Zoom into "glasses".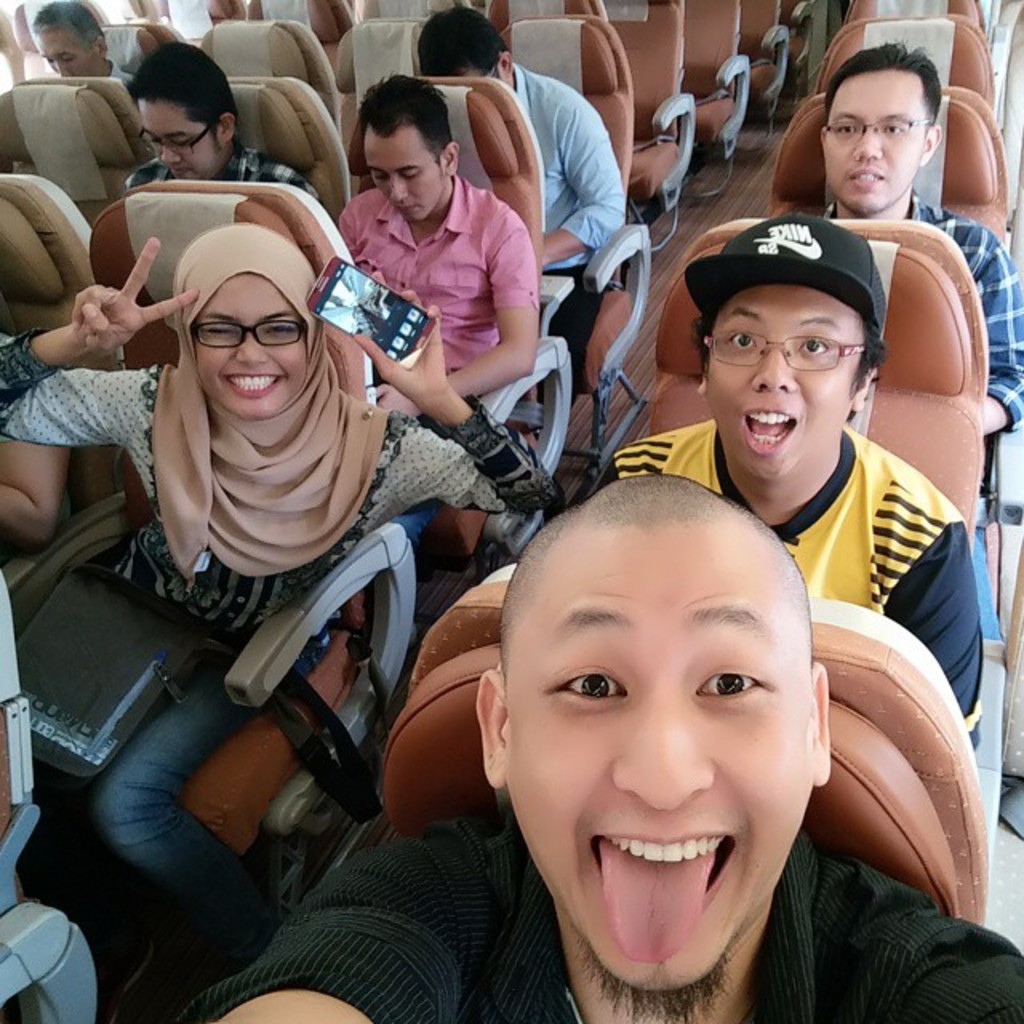
Zoom target: [139, 120, 216, 157].
